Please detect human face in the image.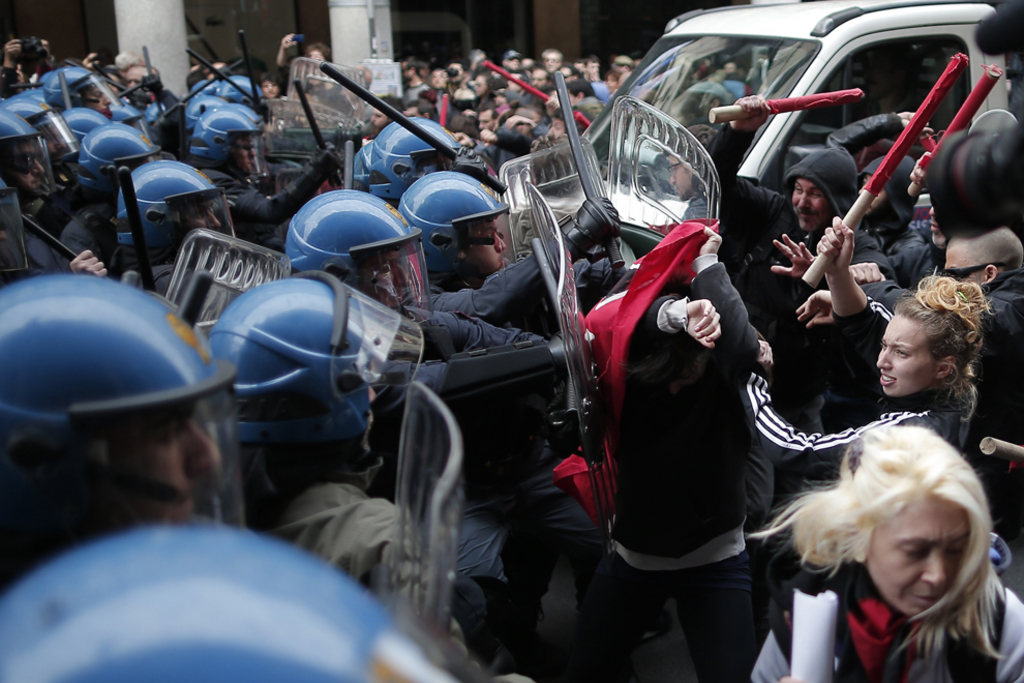
region(615, 59, 633, 76).
